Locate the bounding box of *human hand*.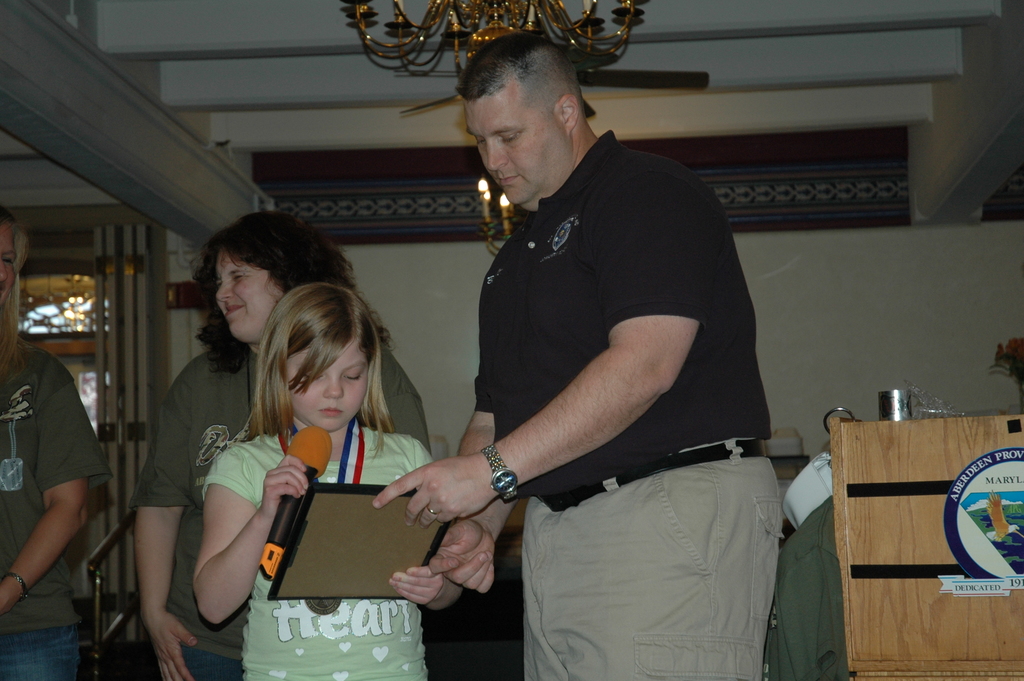
Bounding box: (left=372, top=458, right=499, bottom=519).
